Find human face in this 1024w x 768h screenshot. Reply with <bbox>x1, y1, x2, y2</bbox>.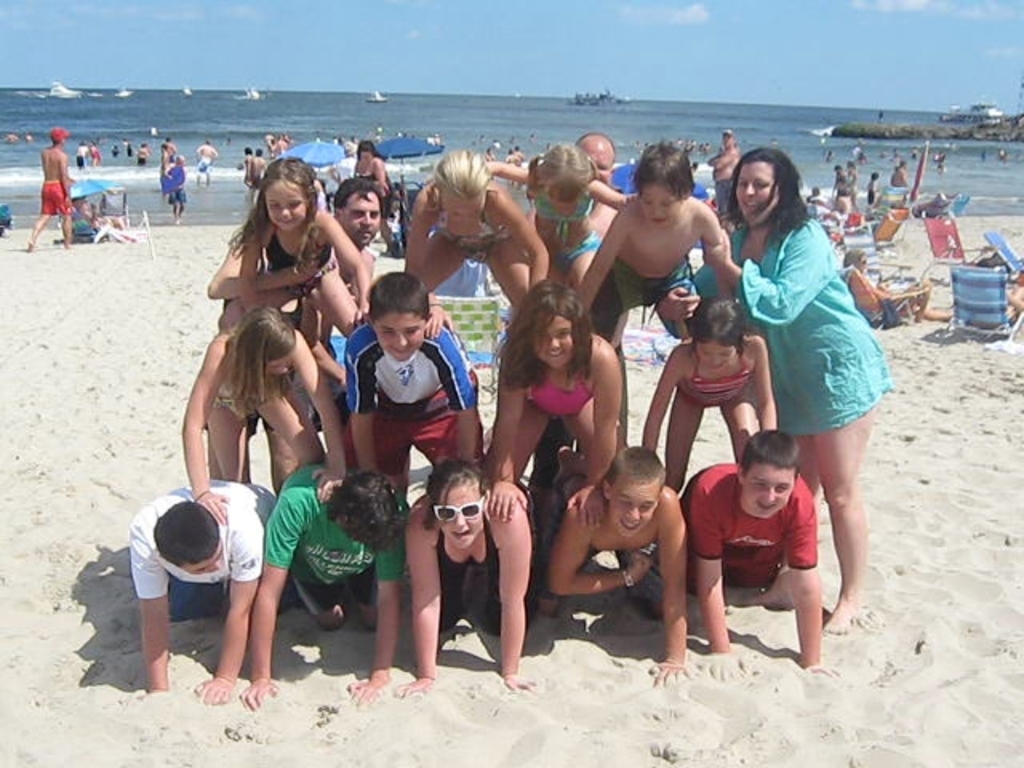
<bbox>339, 195, 381, 250</bbox>.
